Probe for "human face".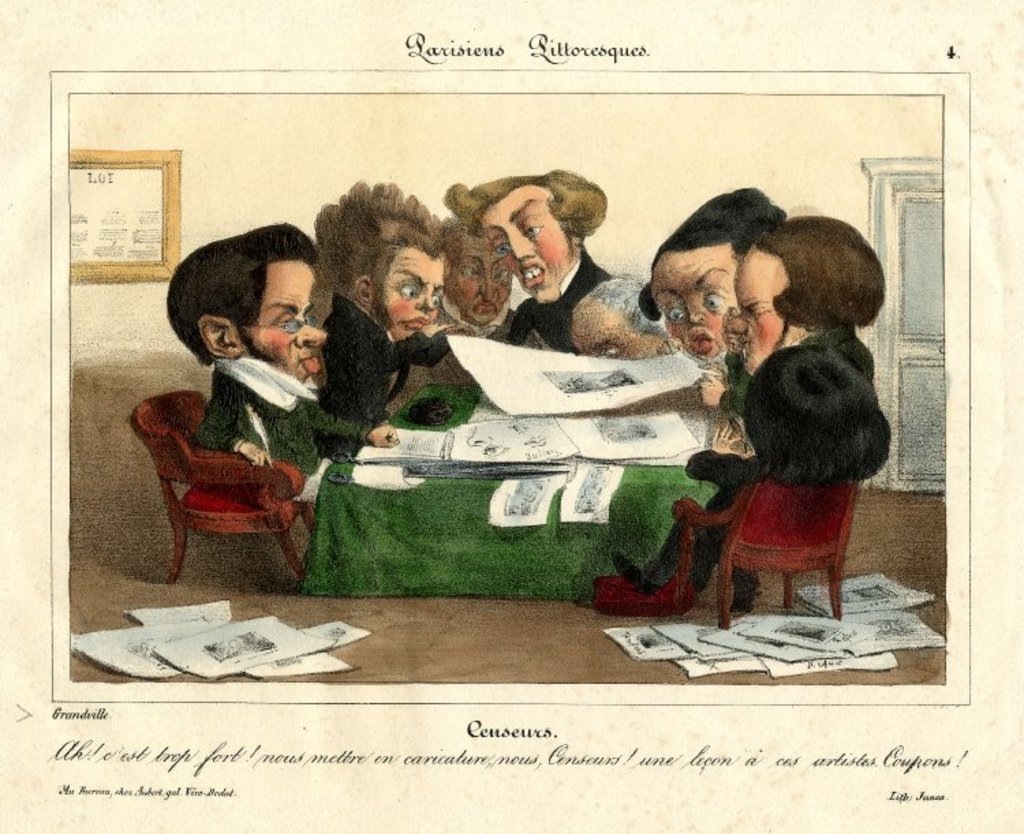
Probe result: bbox=[378, 251, 440, 345].
